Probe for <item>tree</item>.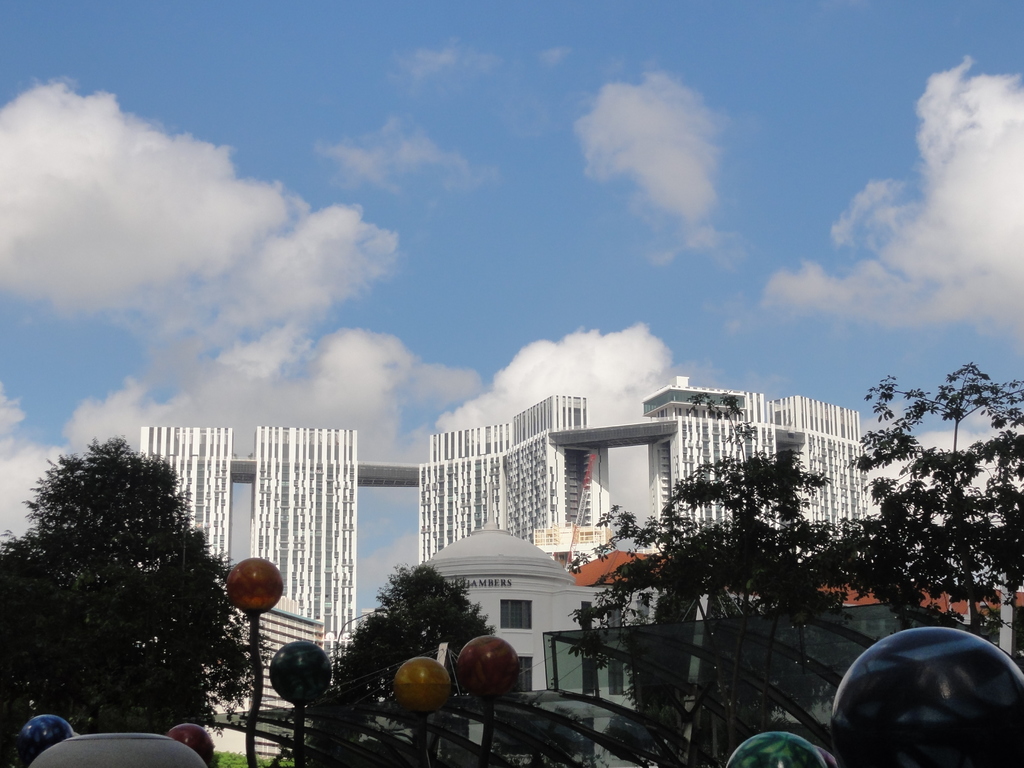
Probe result: {"left": 304, "top": 563, "right": 509, "bottom": 767}.
